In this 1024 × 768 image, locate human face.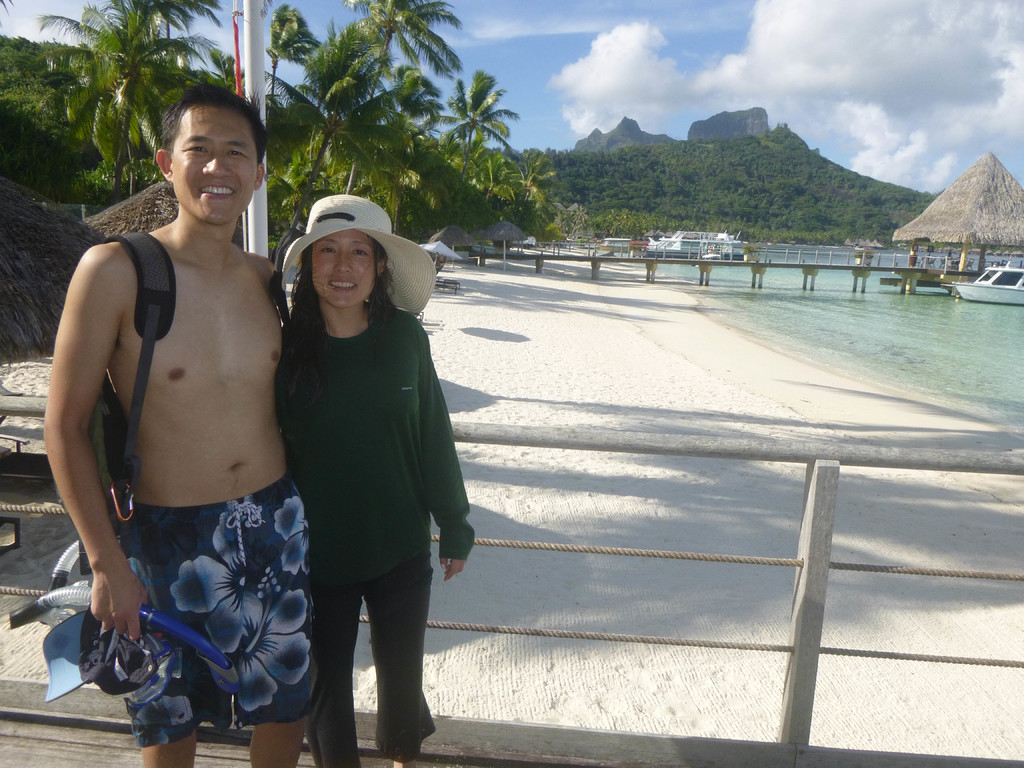
Bounding box: (171,106,259,225).
